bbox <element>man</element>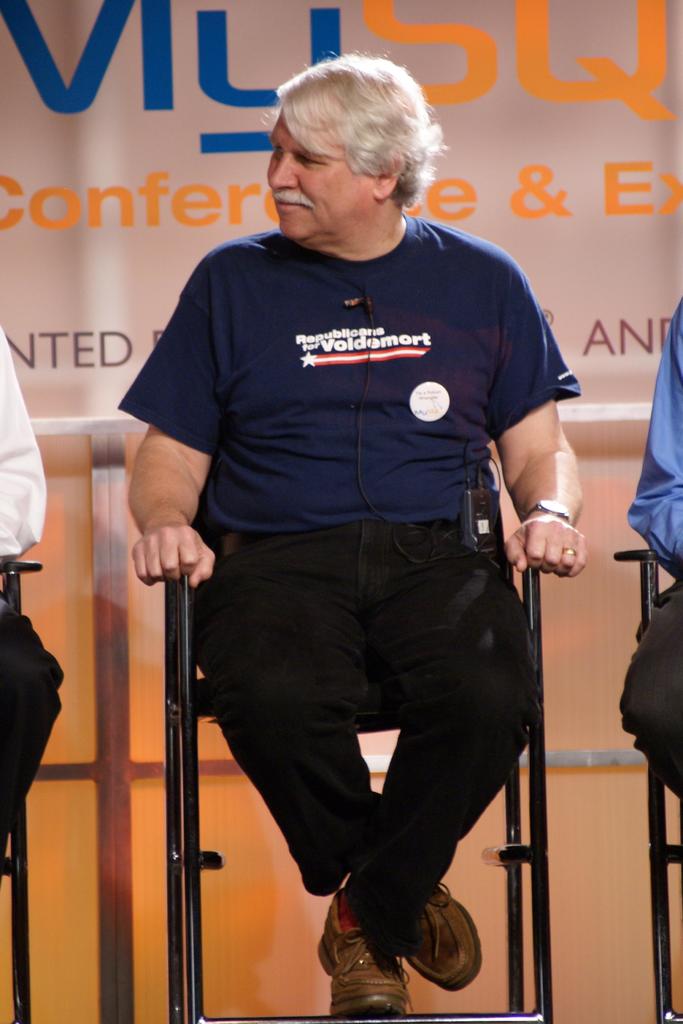
box=[621, 300, 682, 797]
